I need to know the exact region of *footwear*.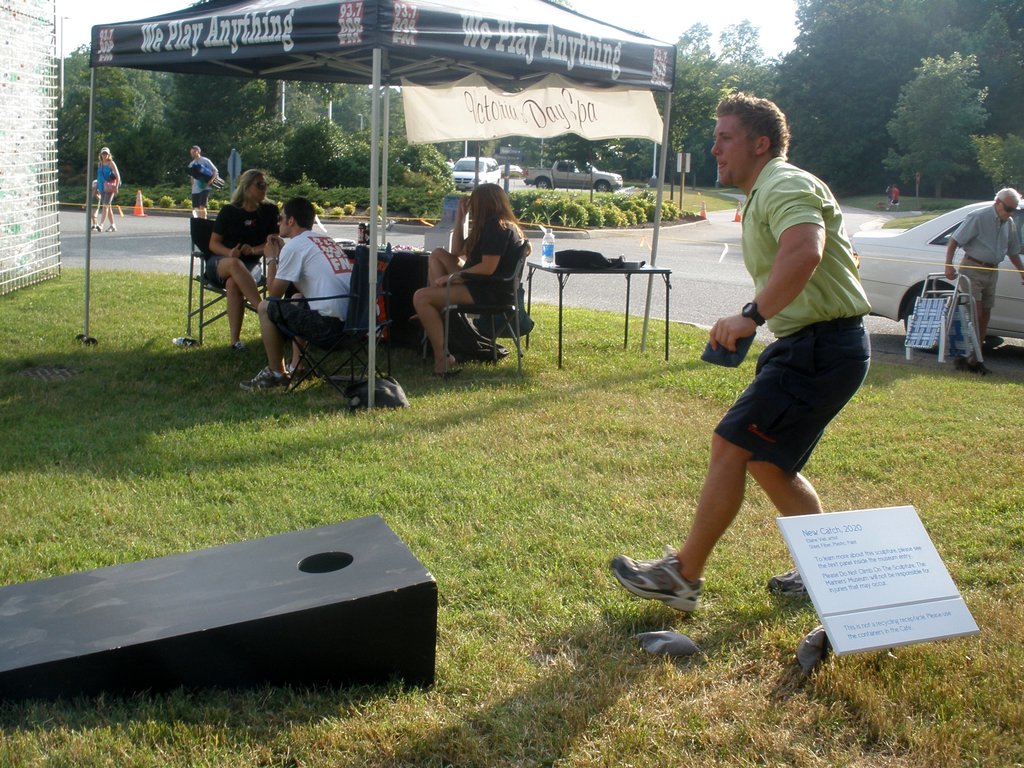
Region: box(974, 360, 992, 373).
